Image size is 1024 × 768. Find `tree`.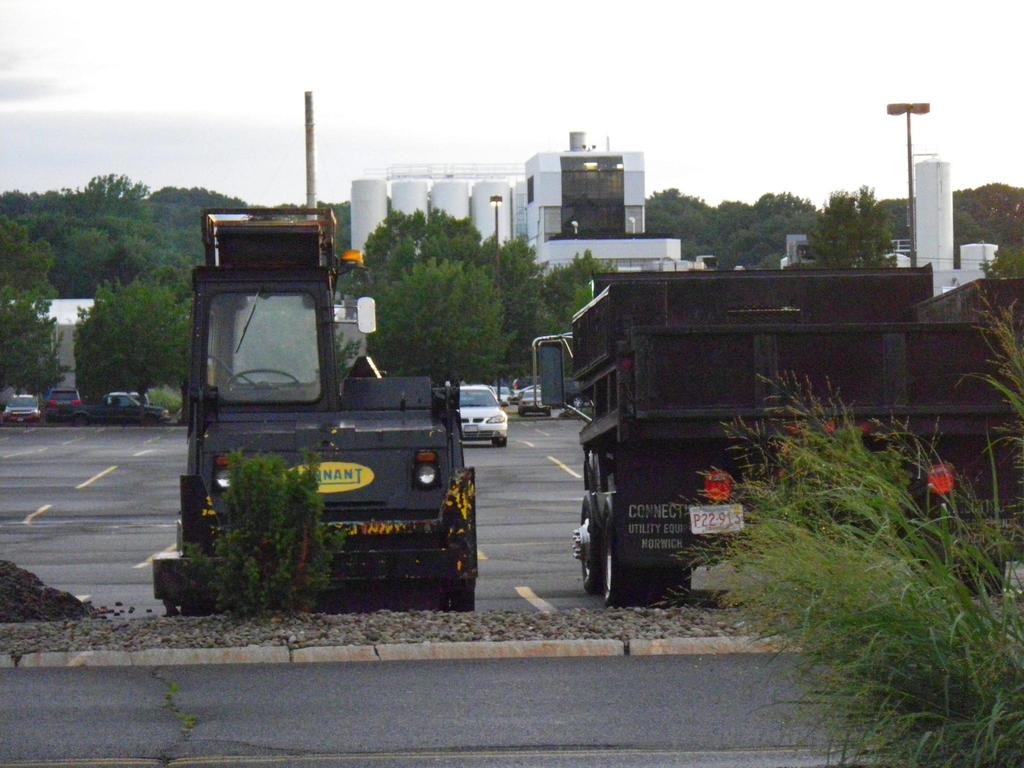
Rect(371, 257, 518, 402).
